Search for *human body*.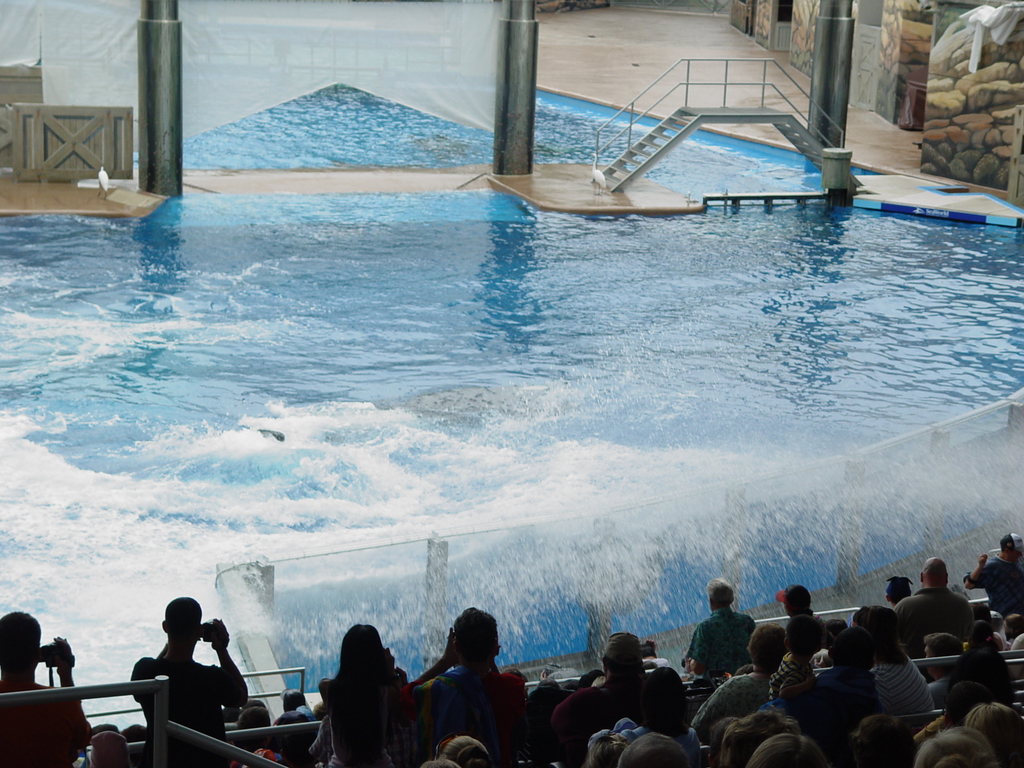
Found at BBox(694, 665, 773, 737).
